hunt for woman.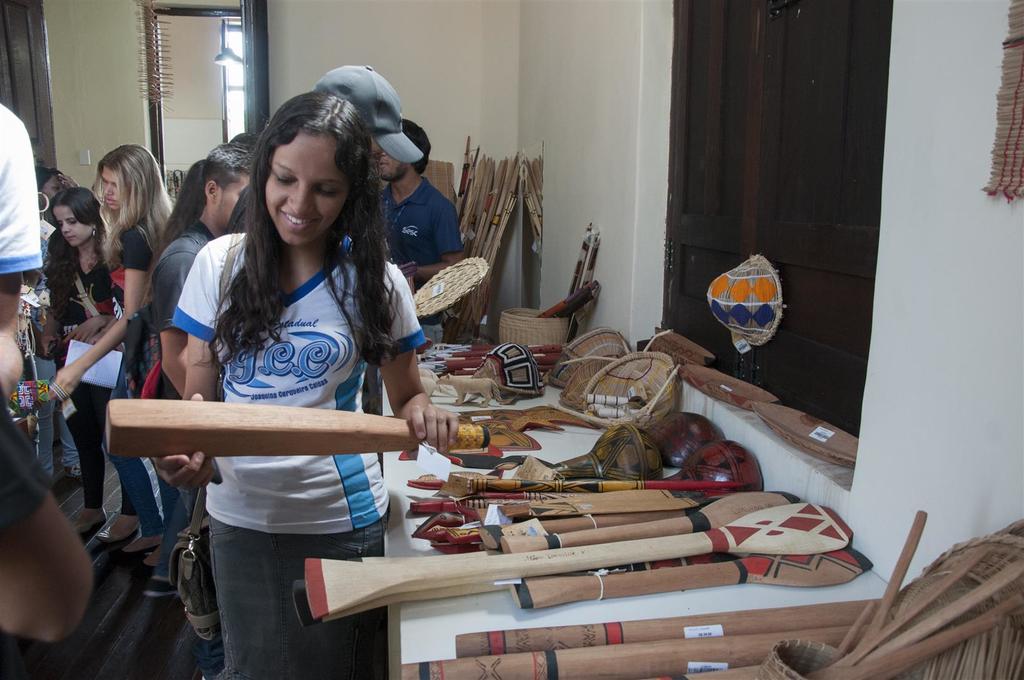
Hunted down at 145, 159, 204, 597.
